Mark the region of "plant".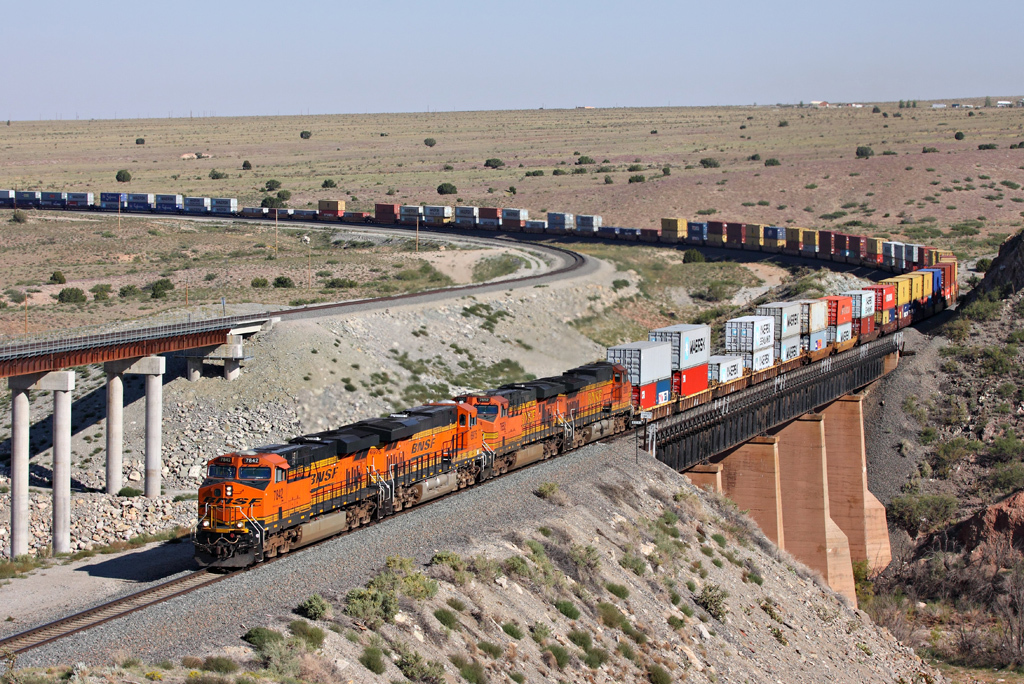
Region: detection(322, 275, 358, 288).
